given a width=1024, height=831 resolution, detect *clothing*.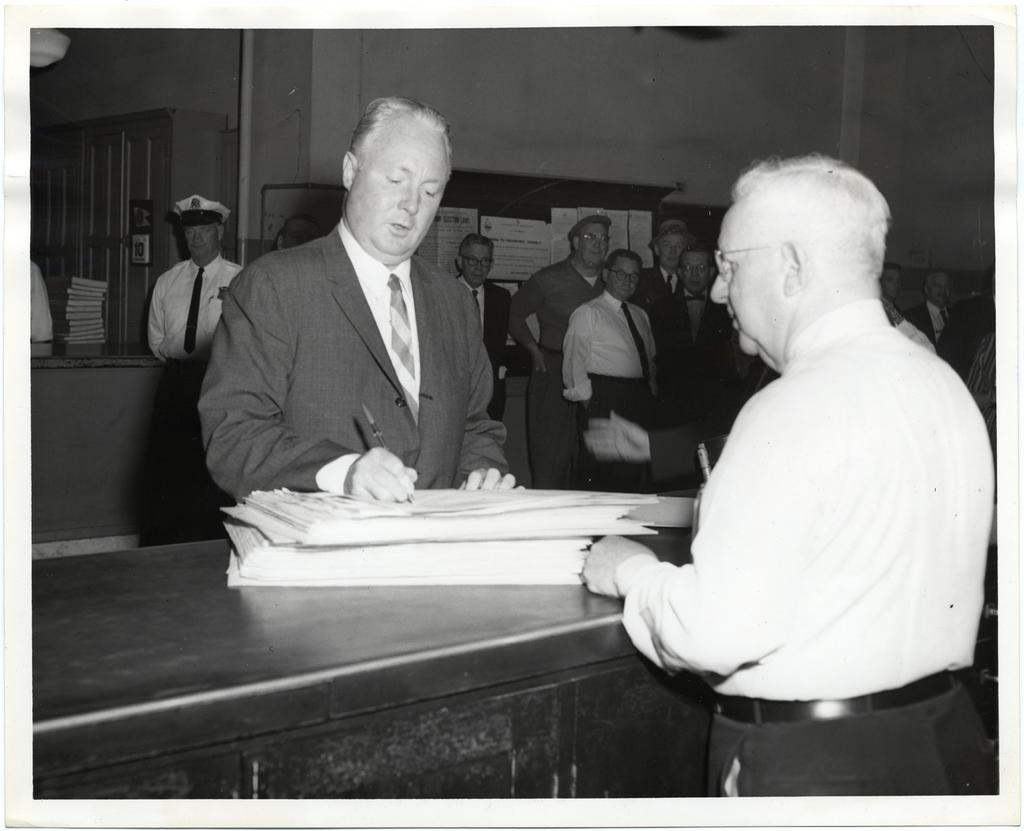
locate(564, 287, 657, 485).
